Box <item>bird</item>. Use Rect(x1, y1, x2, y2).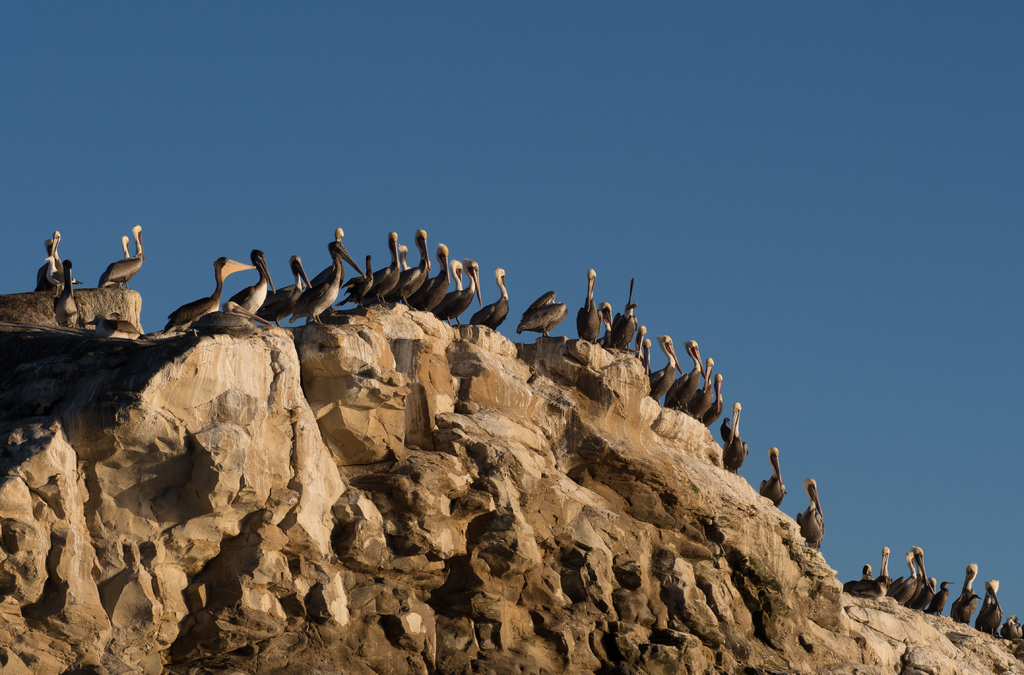
Rect(662, 343, 705, 410).
